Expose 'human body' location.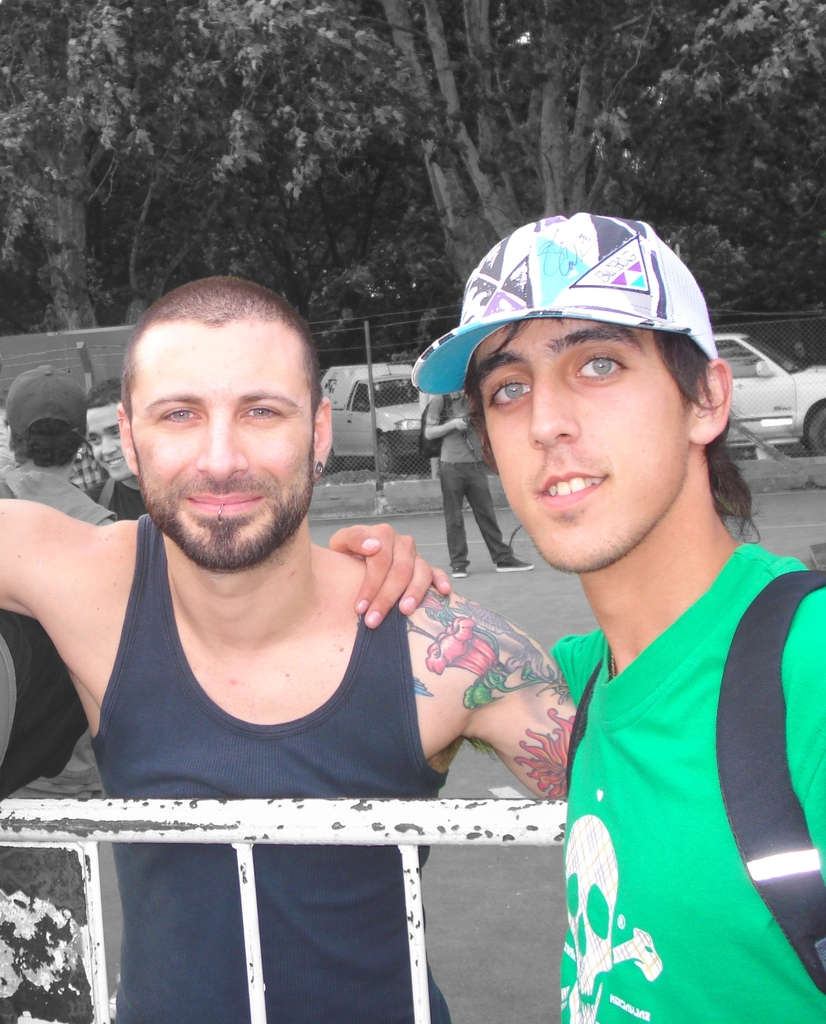
Exposed at [x1=85, y1=383, x2=162, y2=541].
